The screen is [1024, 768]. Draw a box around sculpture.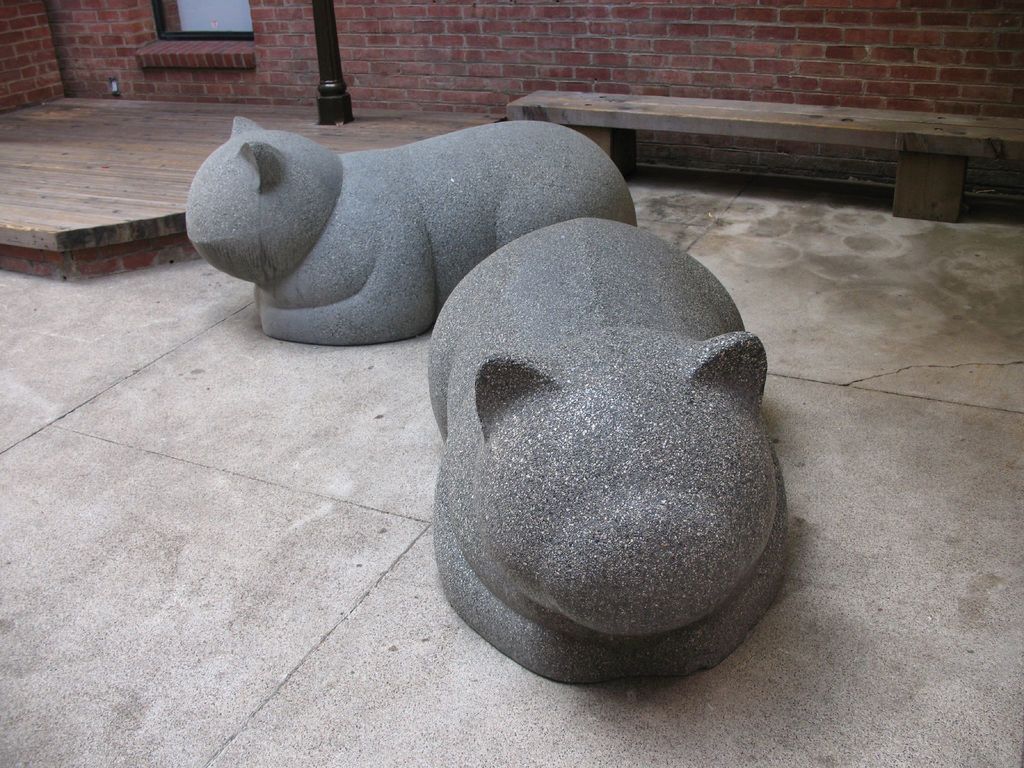
x1=188 y1=120 x2=639 y2=347.
